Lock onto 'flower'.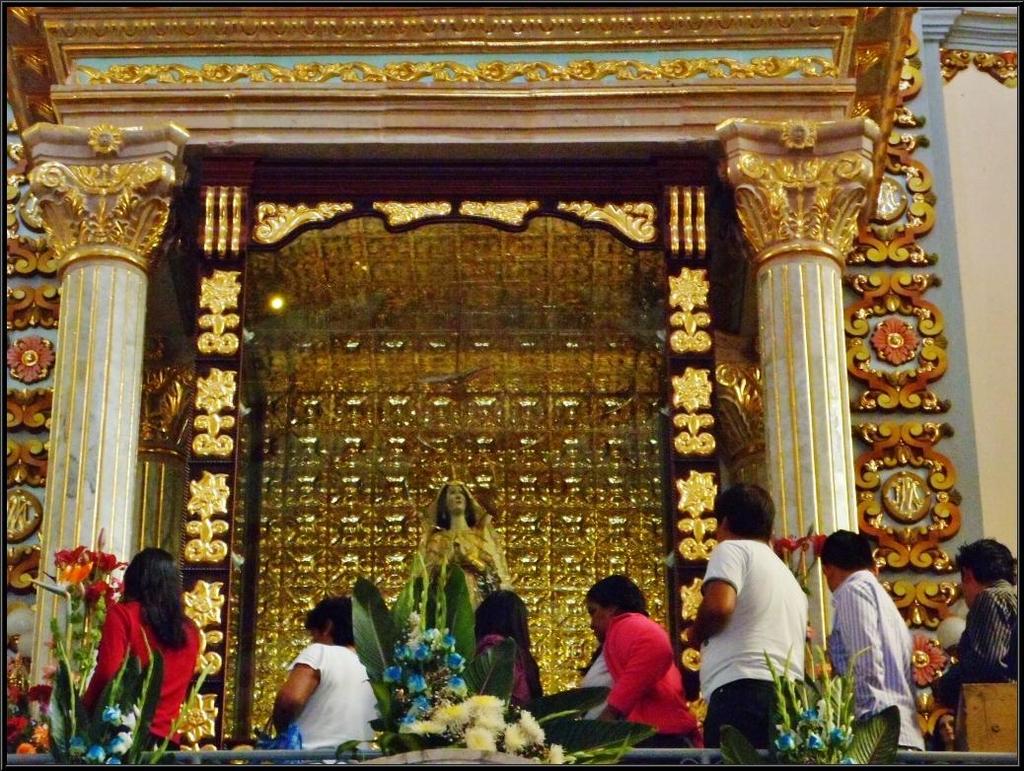
Locked: detection(403, 715, 447, 740).
